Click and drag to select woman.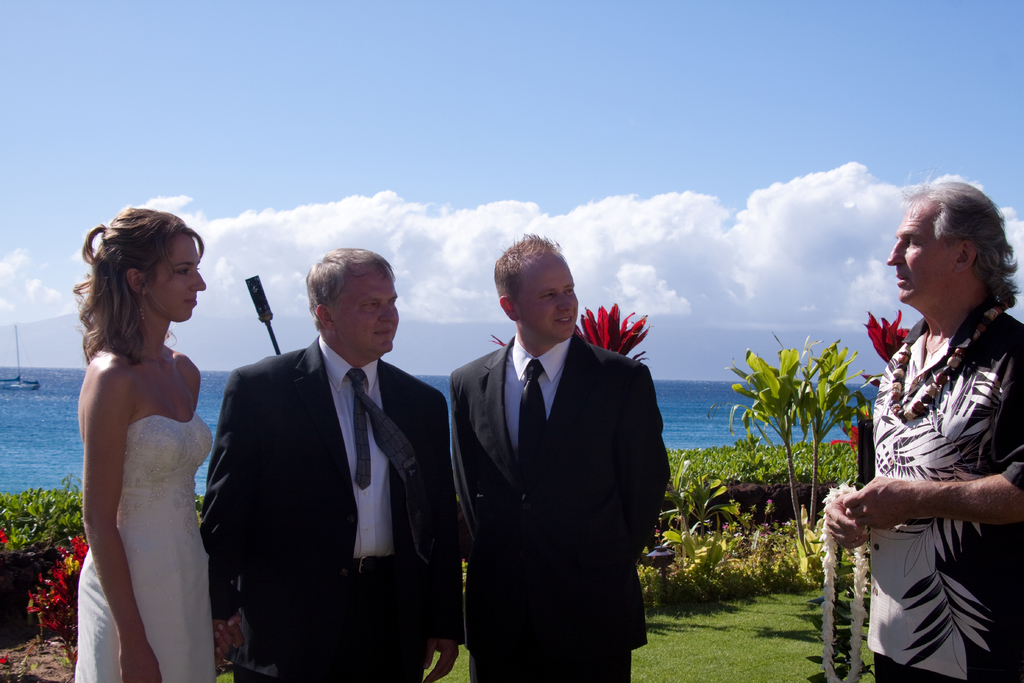
Selection: {"left": 56, "top": 188, "right": 228, "bottom": 682}.
